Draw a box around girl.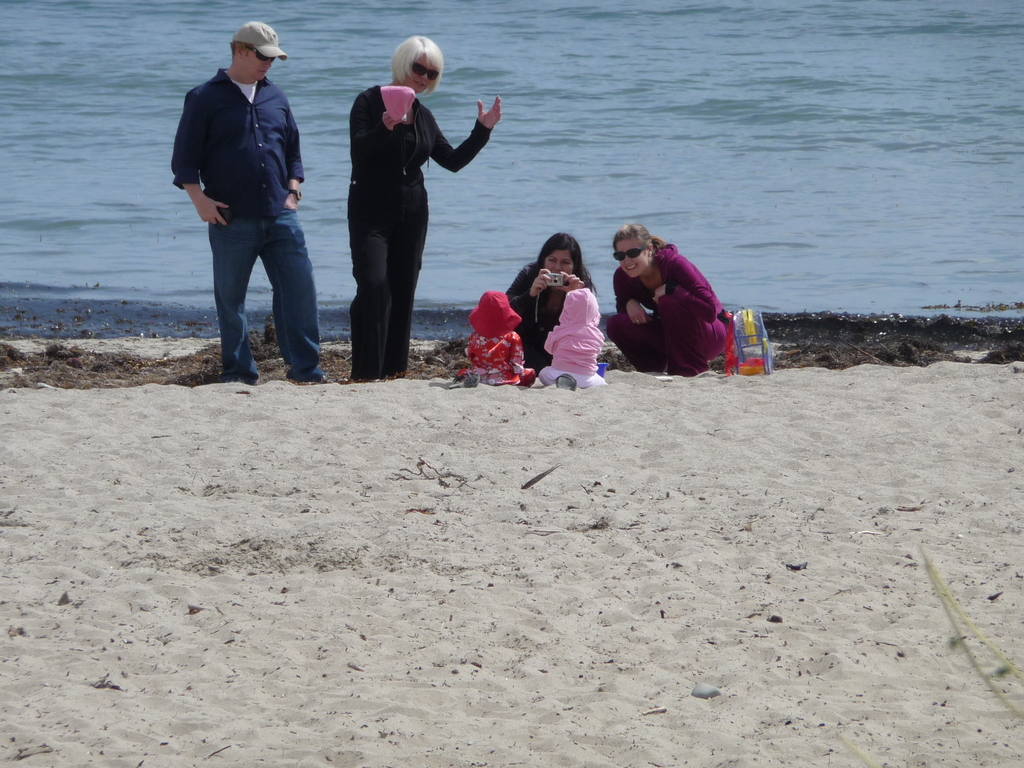
bbox(339, 43, 504, 378).
